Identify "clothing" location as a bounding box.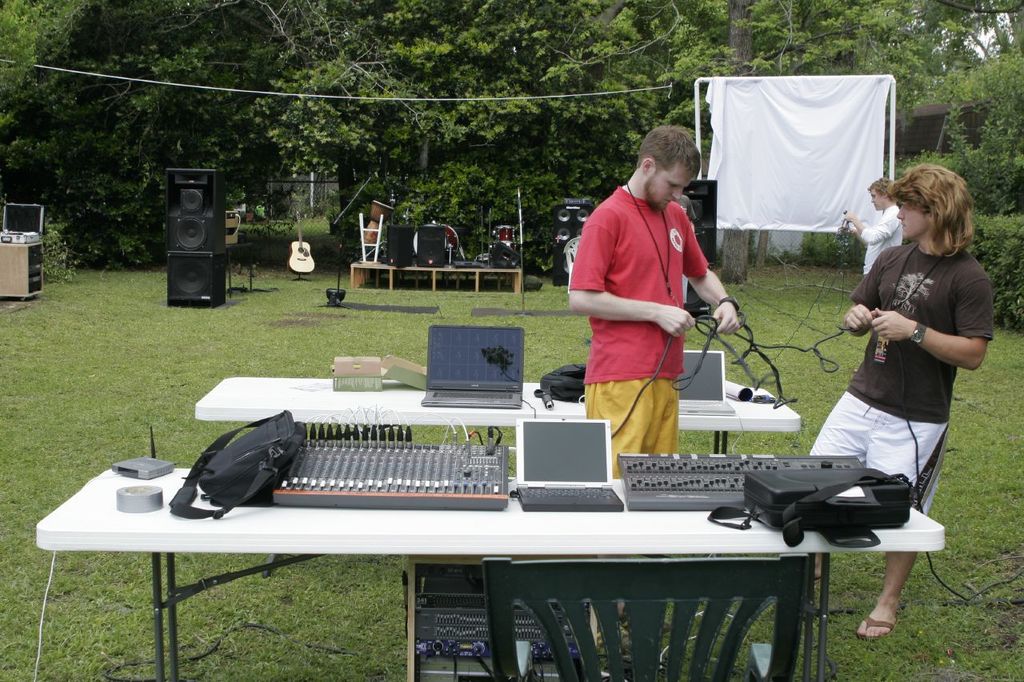
BBox(808, 241, 994, 513).
